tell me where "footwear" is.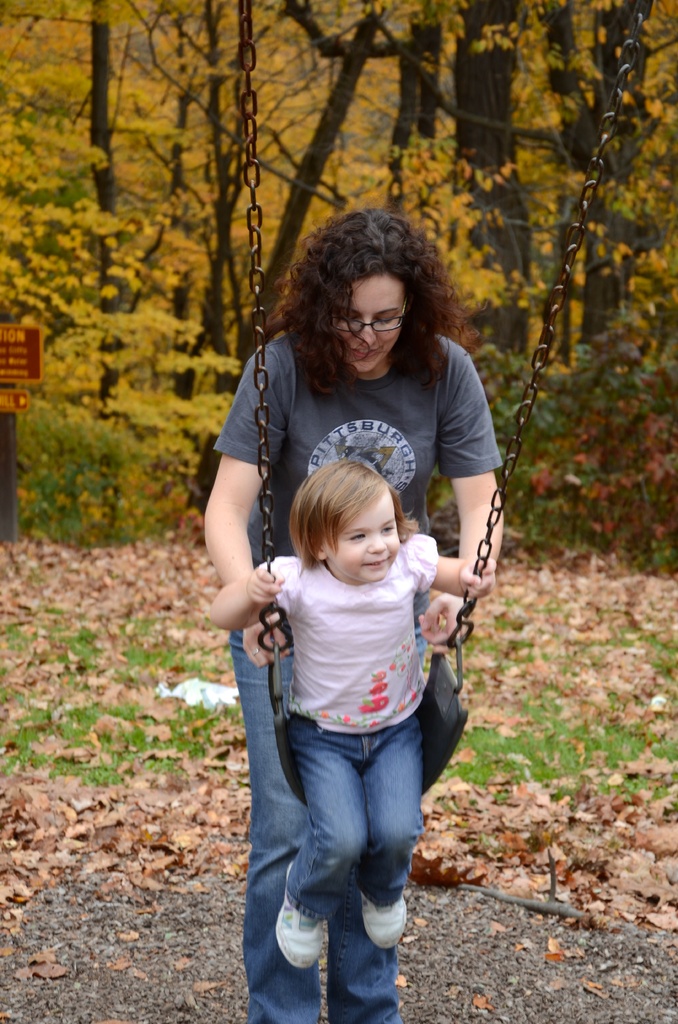
"footwear" is at box=[350, 890, 414, 942].
